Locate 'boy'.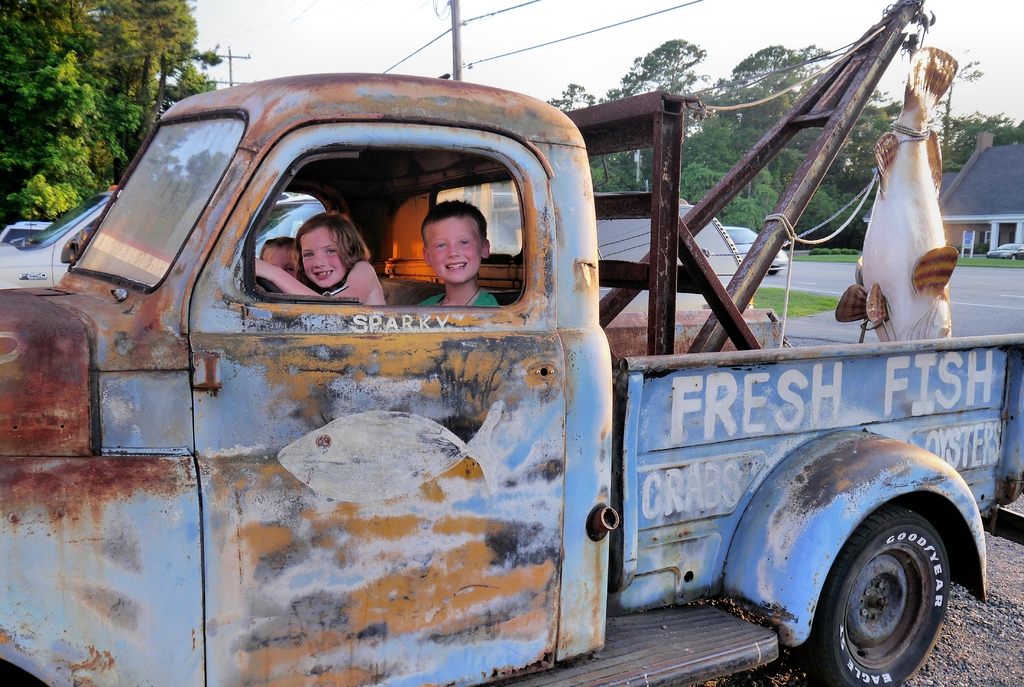
Bounding box: [412, 197, 500, 303].
